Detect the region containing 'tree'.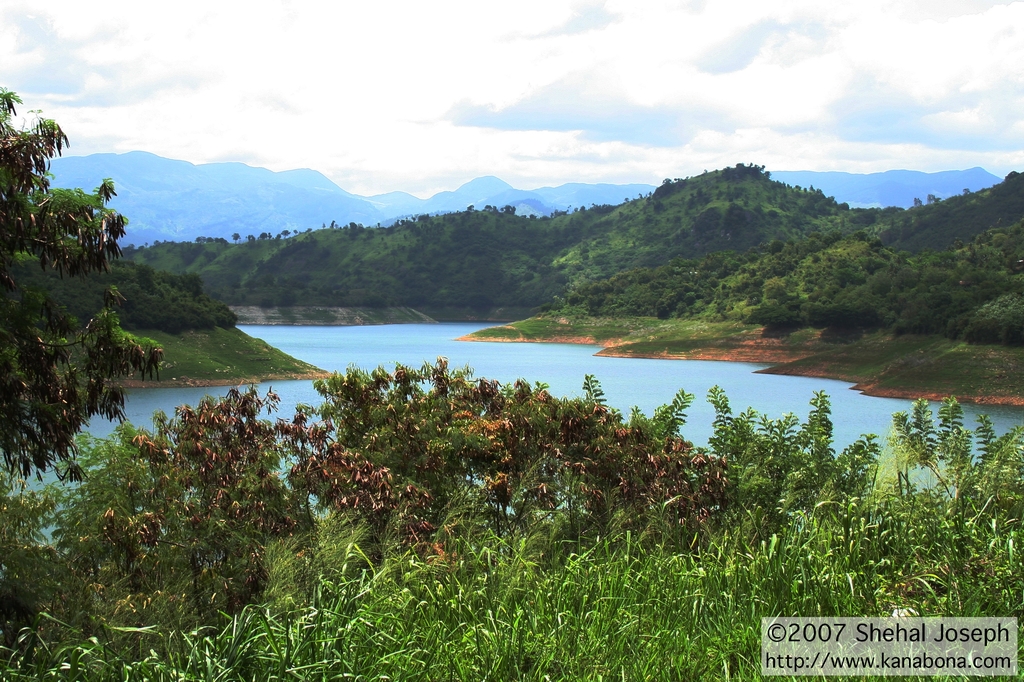
l=319, t=221, r=325, b=227.
